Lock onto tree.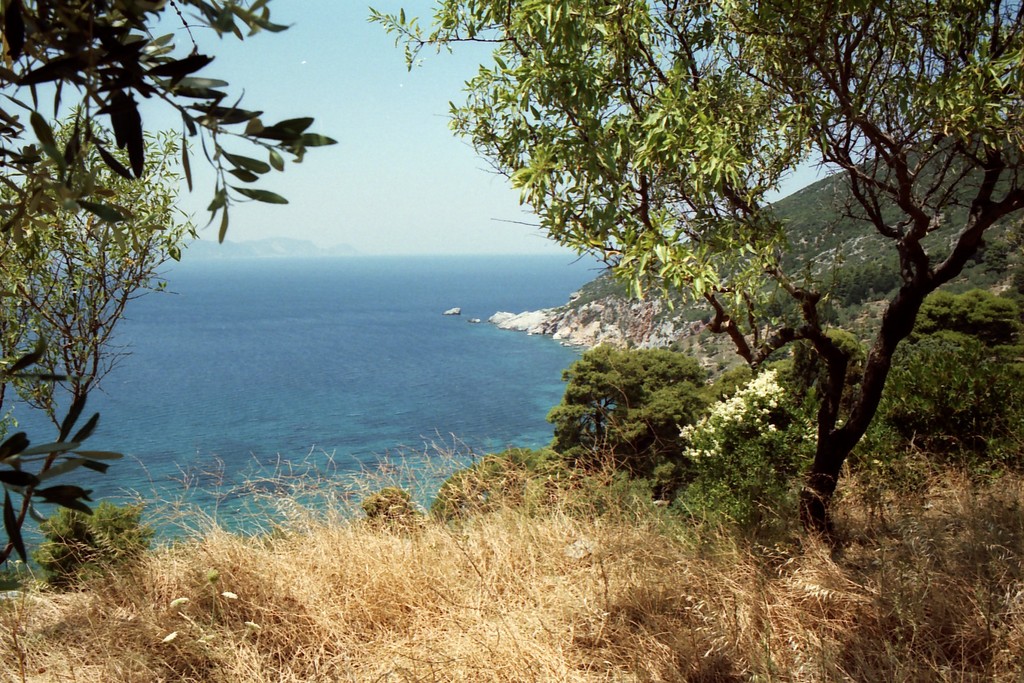
Locked: bbox=[815, 265, 895, 309].
